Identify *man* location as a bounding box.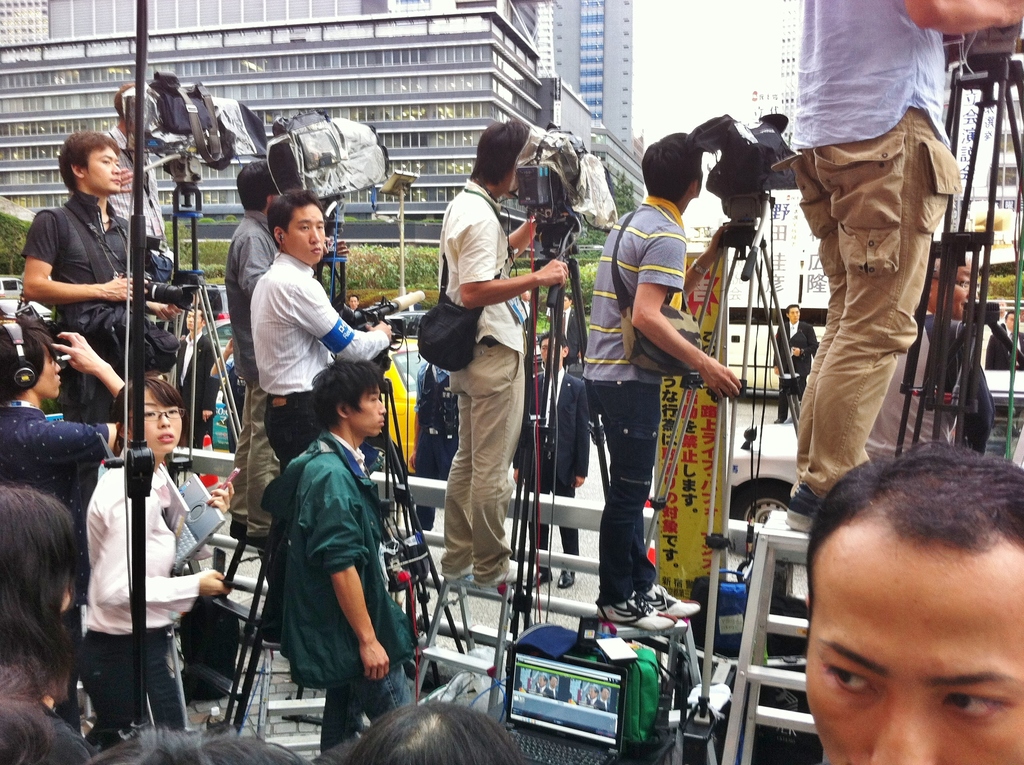
<box>986,309,1023,374</box>.
